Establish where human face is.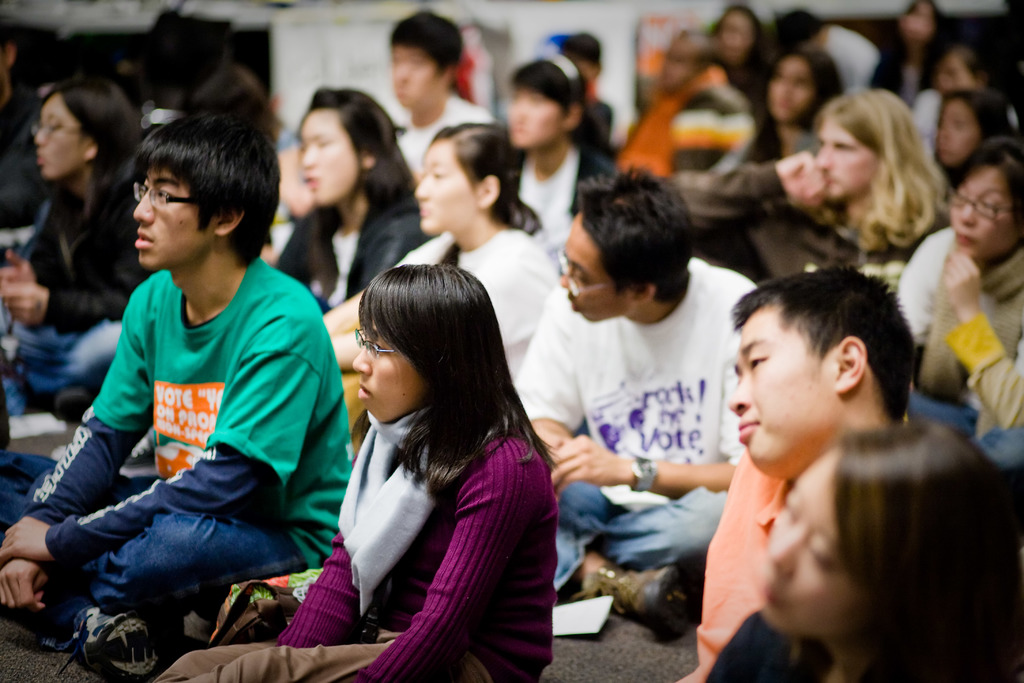
Established at x1=726 y1=300 x2=840 y2=480.
